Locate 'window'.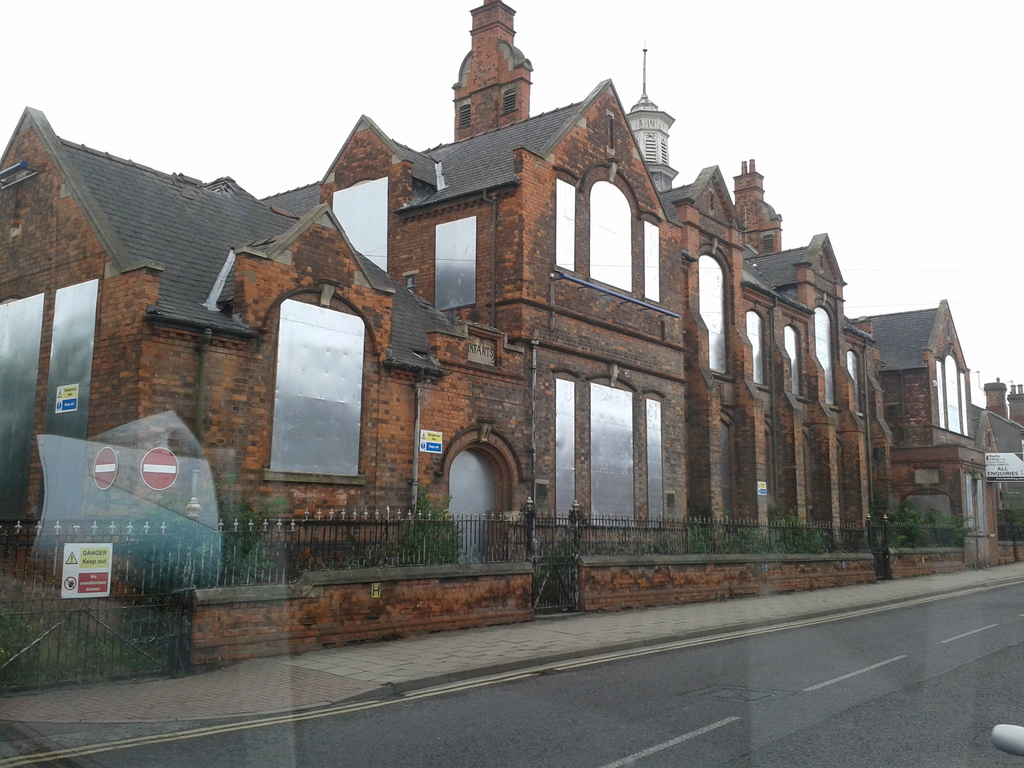
Bounding box: bbox=(719, 414, 738, 524).
